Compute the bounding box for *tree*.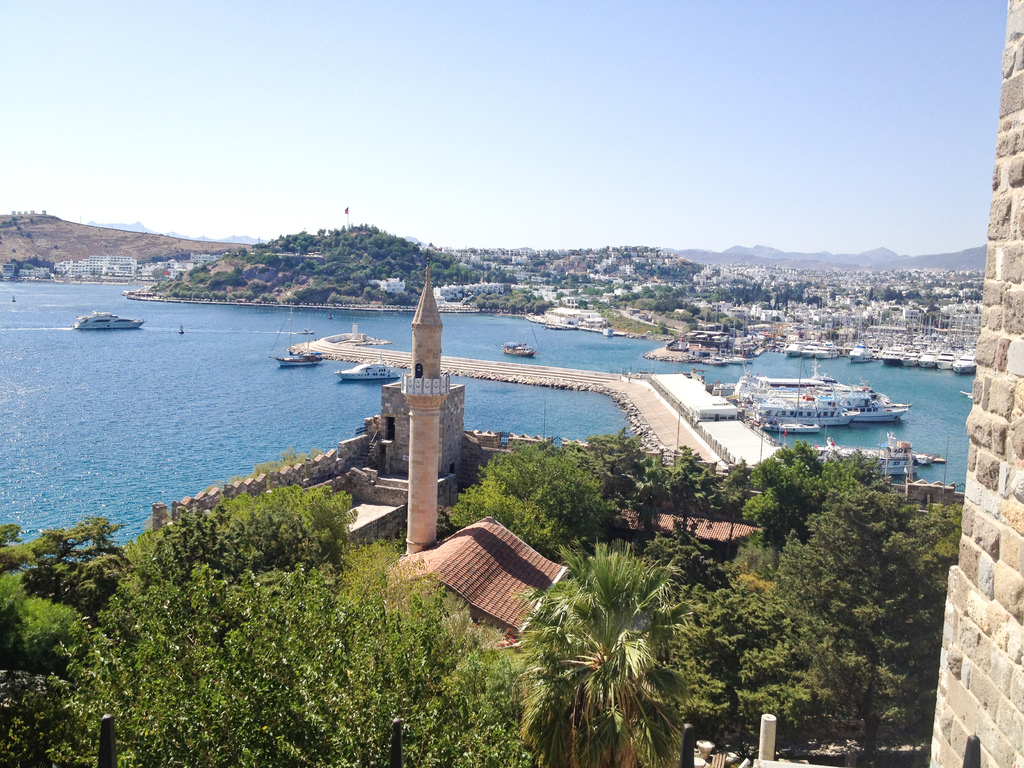
pyautogui.locateOnScreen(583, 423, 752, 515).
